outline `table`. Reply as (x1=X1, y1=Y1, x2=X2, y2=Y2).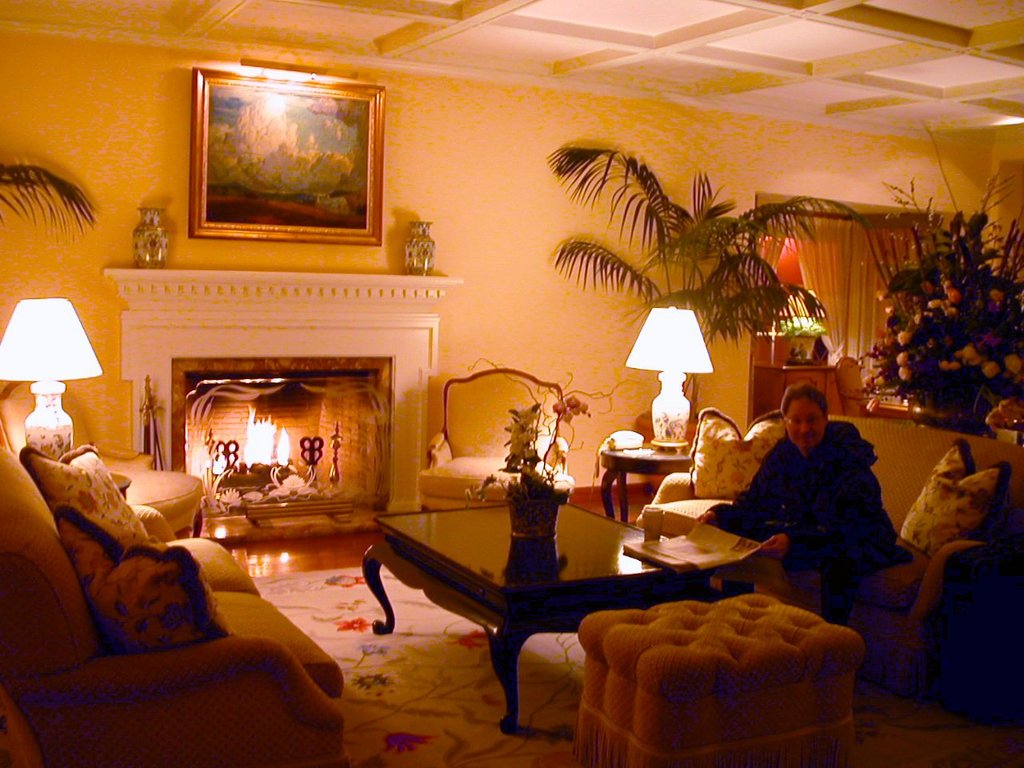
(x1=337, y1=482, x2=785, y2=740).
